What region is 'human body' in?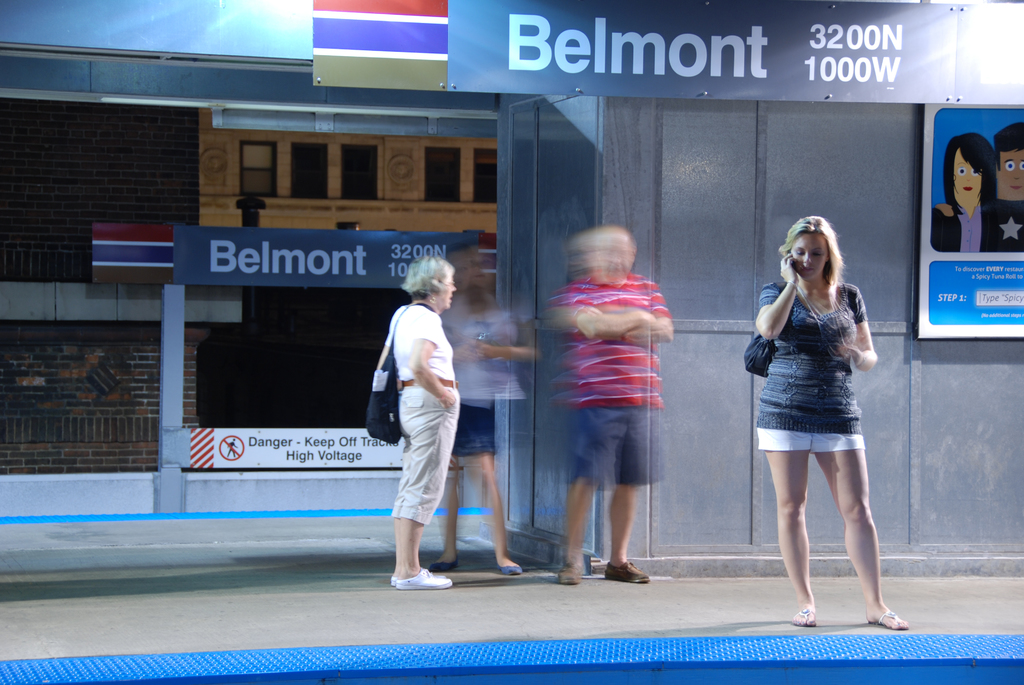
box(931, 123, 1023, 249).
